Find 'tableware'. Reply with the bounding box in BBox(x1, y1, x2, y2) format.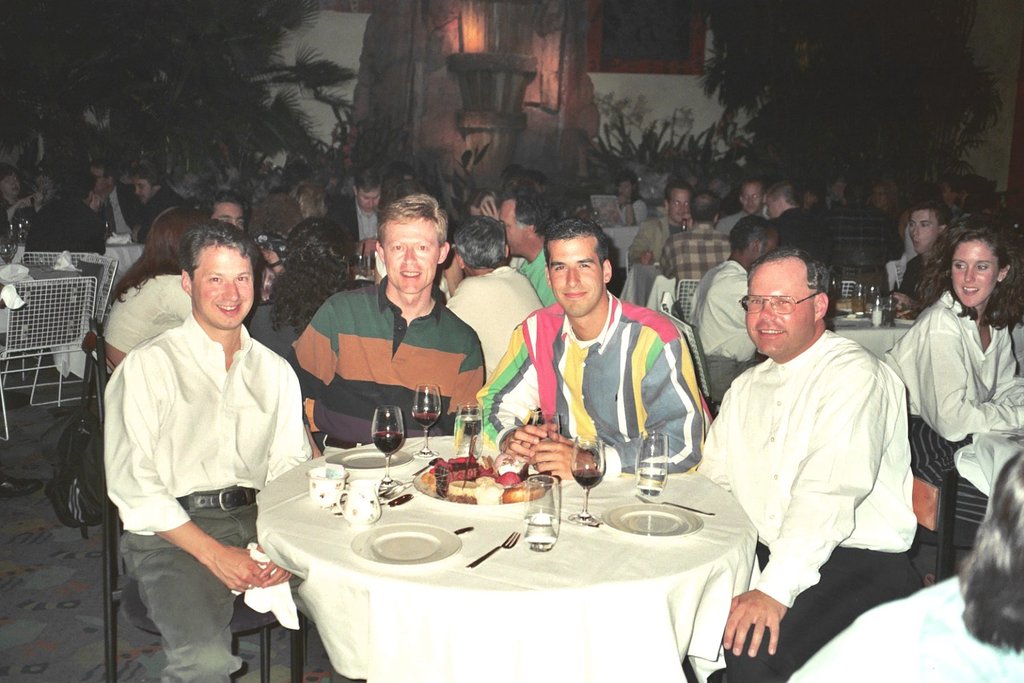
BBox(848, 282, 873, 315).
